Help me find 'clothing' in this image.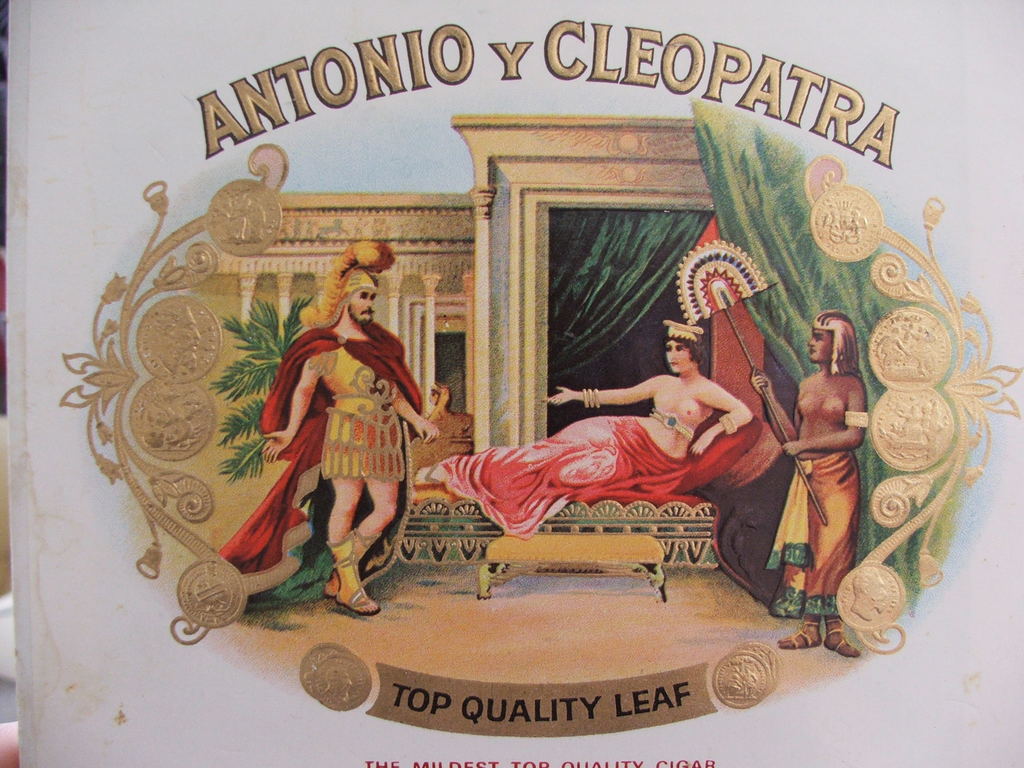
Found it: box=[219, 322, 422, 611].
